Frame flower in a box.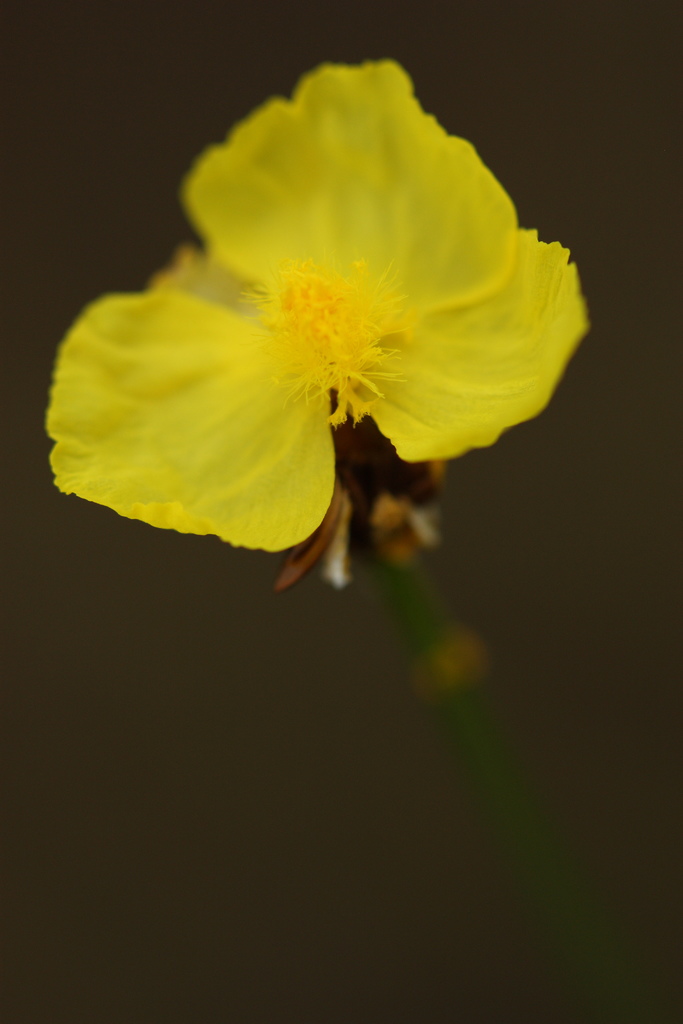
l=52, t=58, r=570, b=584.
